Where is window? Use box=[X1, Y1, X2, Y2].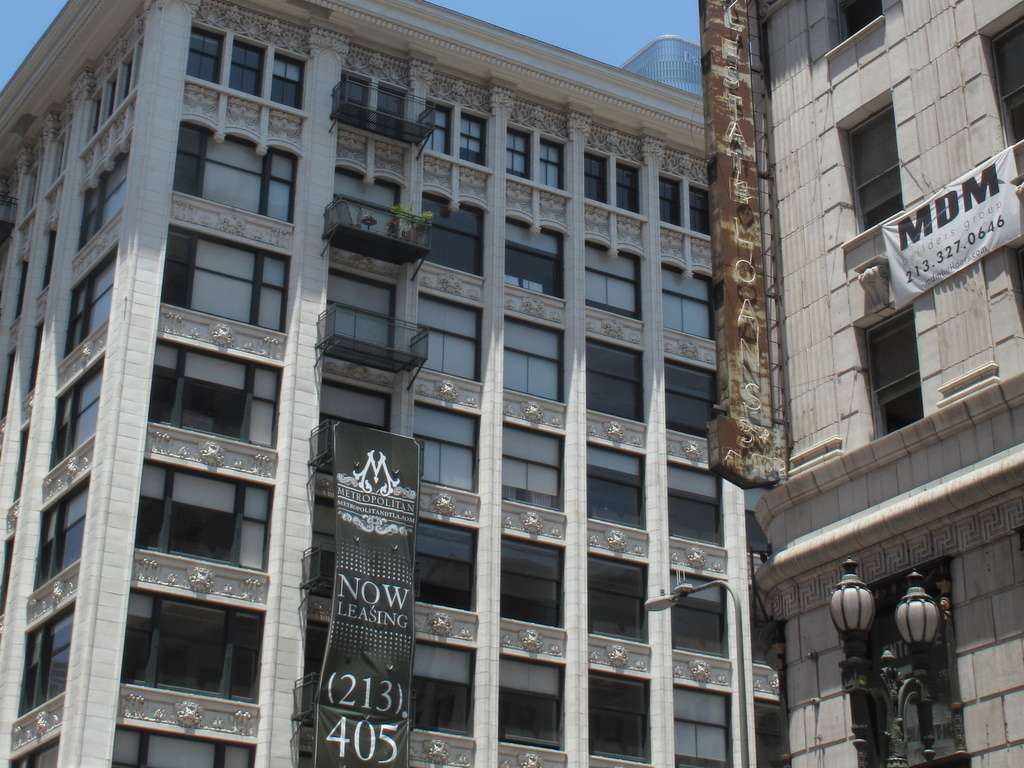
box=[409, 511, 484, 621].
